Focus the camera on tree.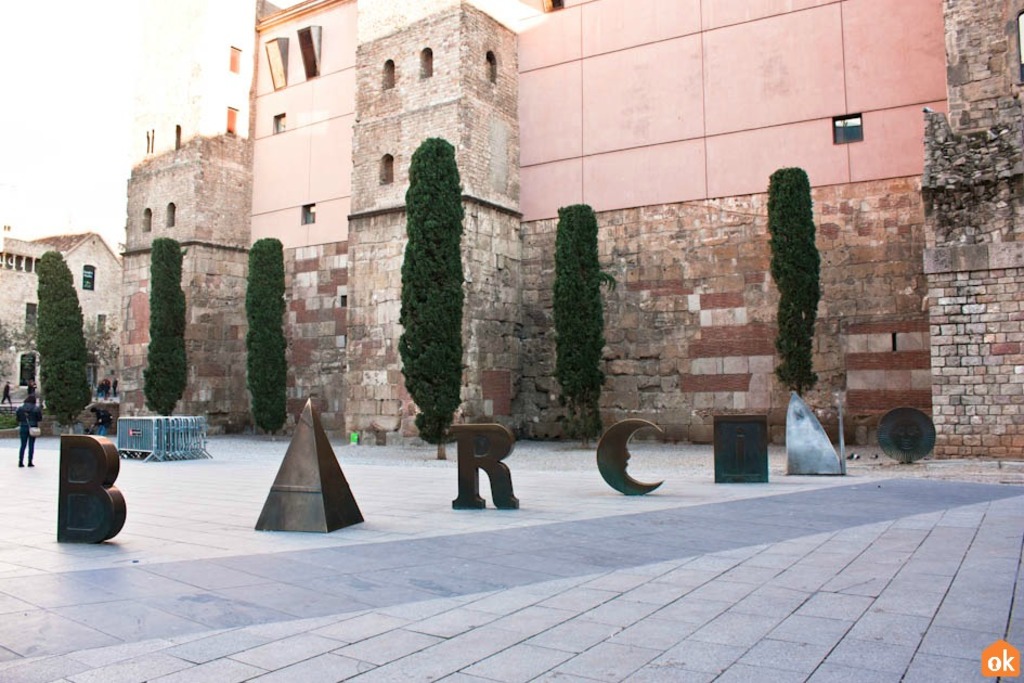
Focus region: locate(759, 163, 821, 404).
